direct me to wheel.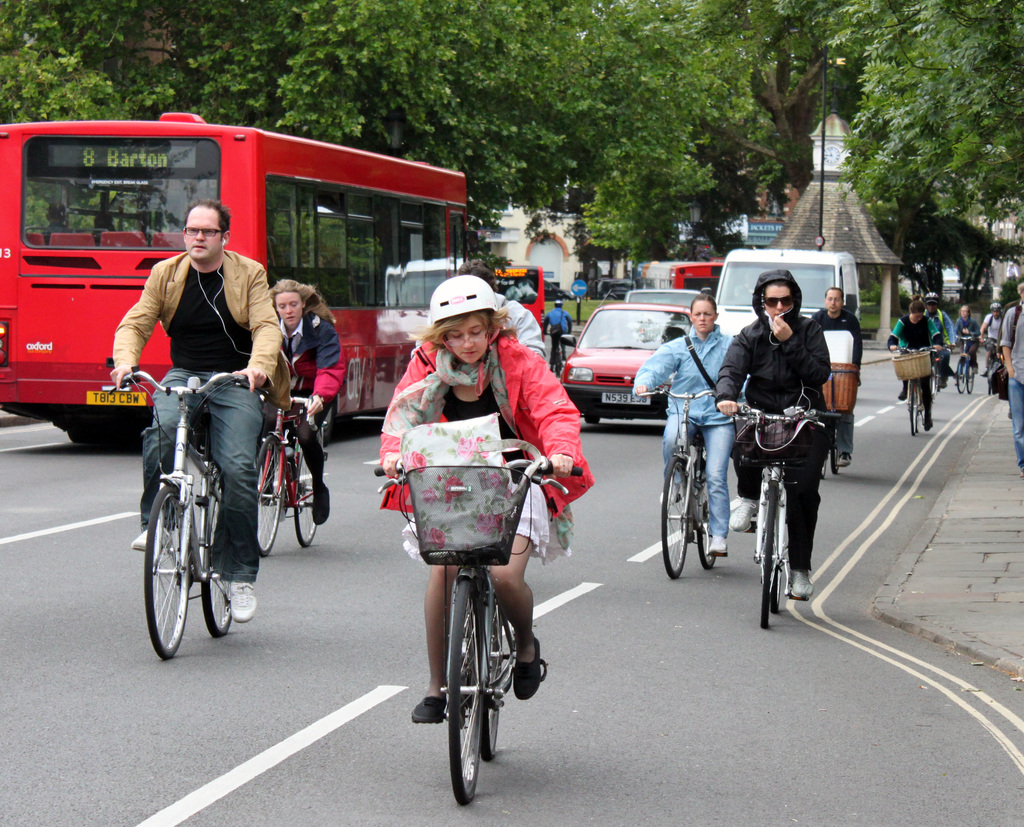
Direction: 910/381/921/434.
